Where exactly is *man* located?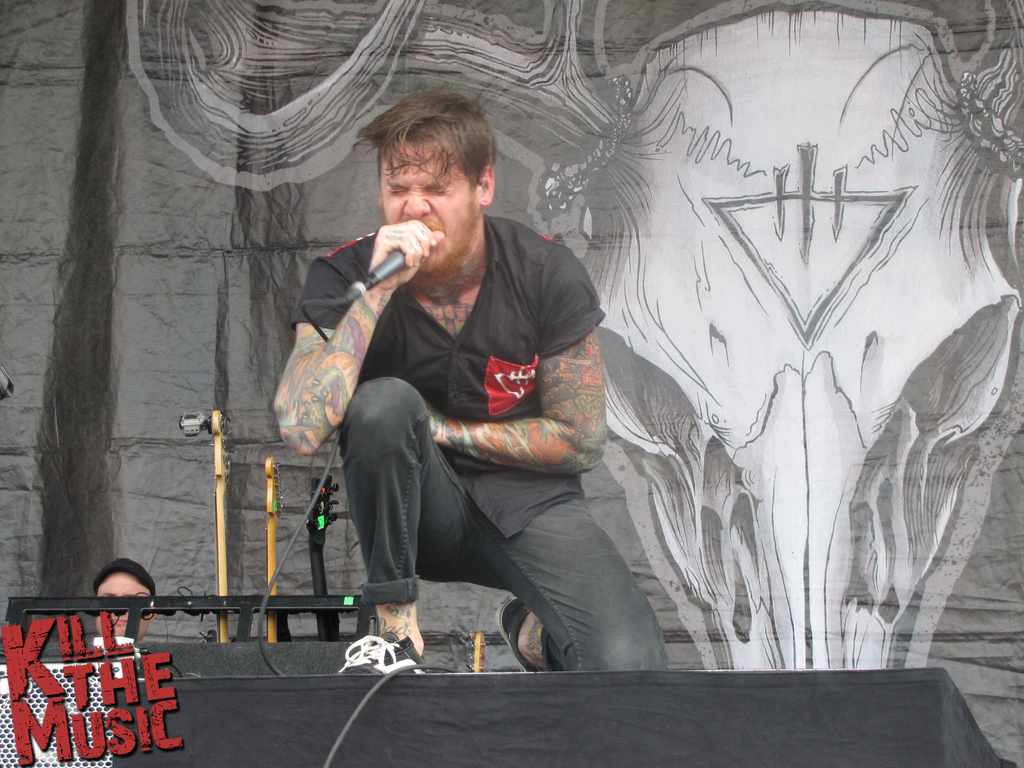
Its bounding box is 89,559,154,642.
